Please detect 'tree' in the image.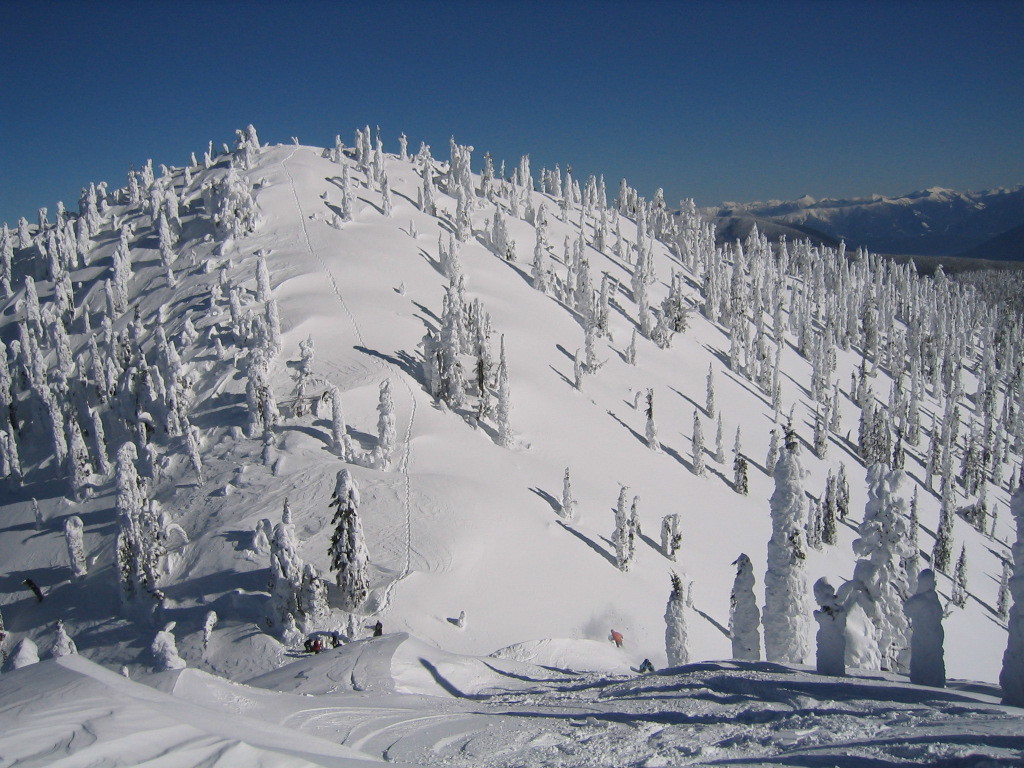
box(950, 548, 967, 610).
